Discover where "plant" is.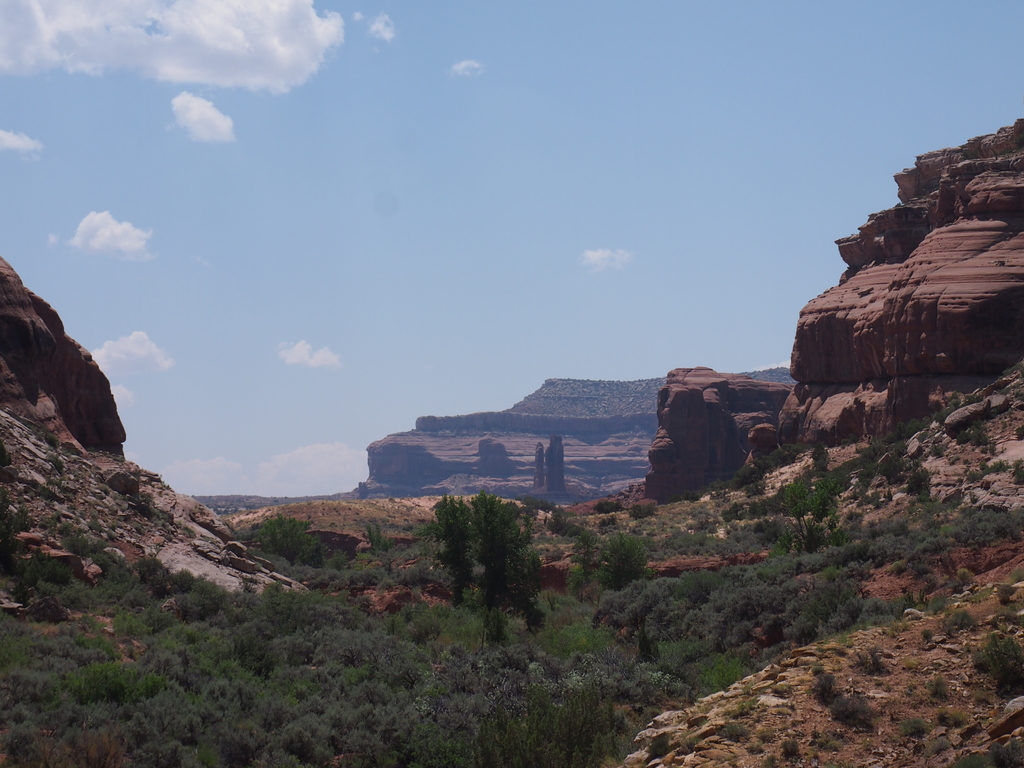
Discovered at <region>941, 606, 976, 630</region>.
